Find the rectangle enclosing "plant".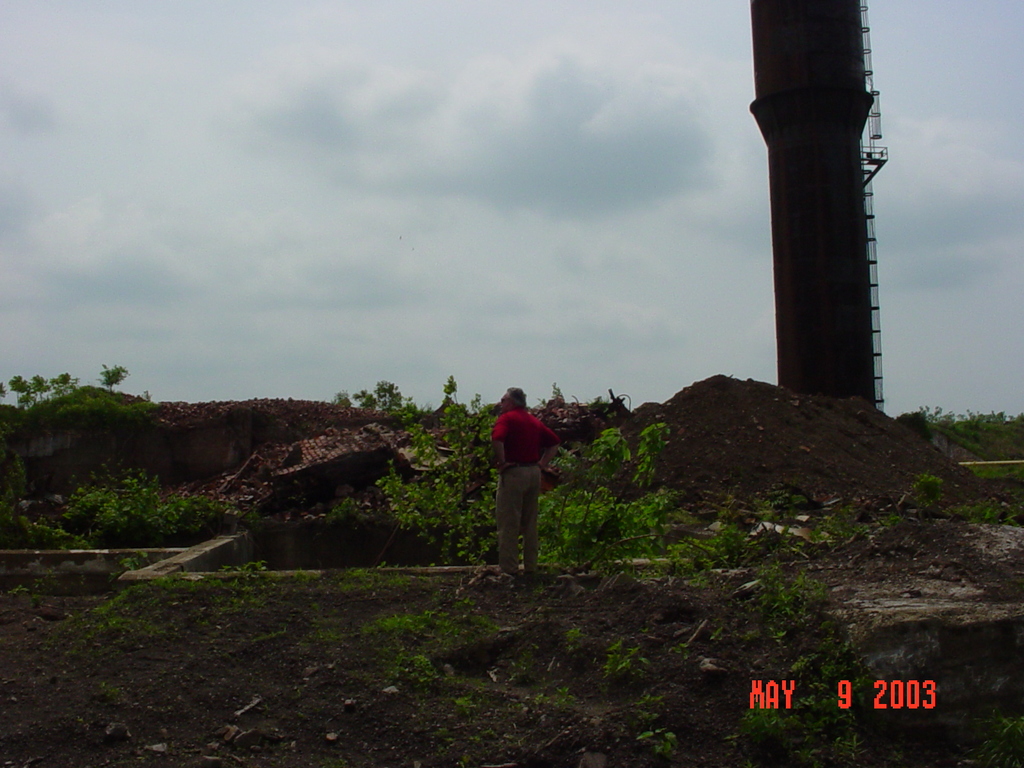
[x1=520, y1=686, x2=571, y2=714].
